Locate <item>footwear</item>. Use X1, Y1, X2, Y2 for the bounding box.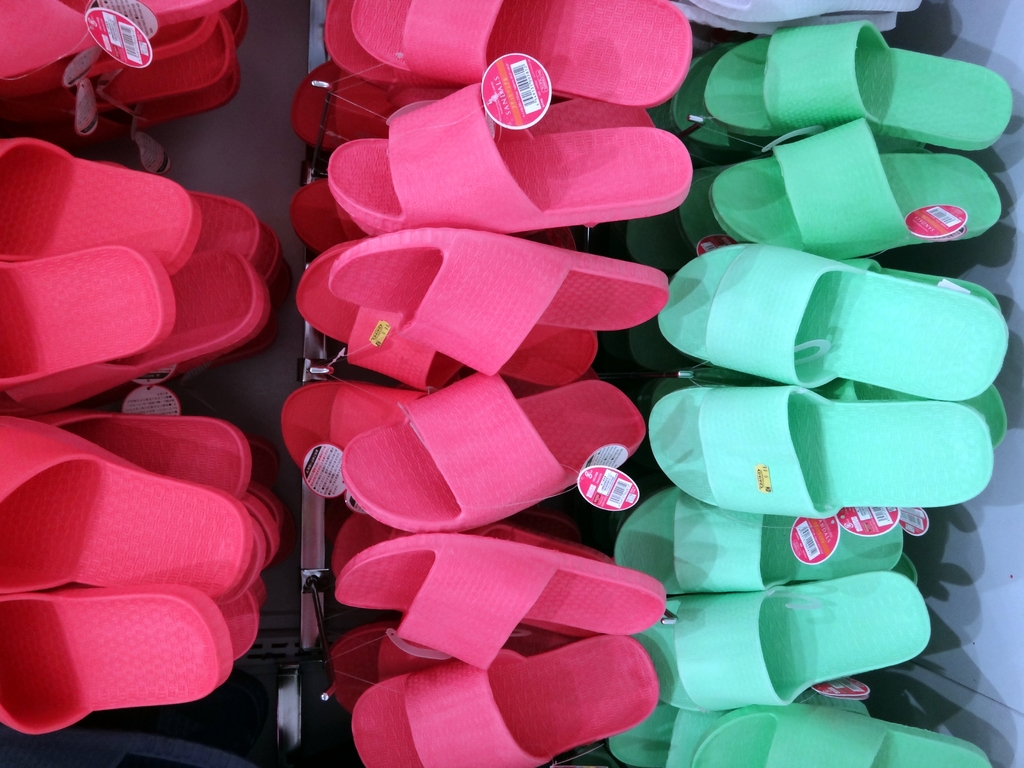
835, 378, 1013, 441.
